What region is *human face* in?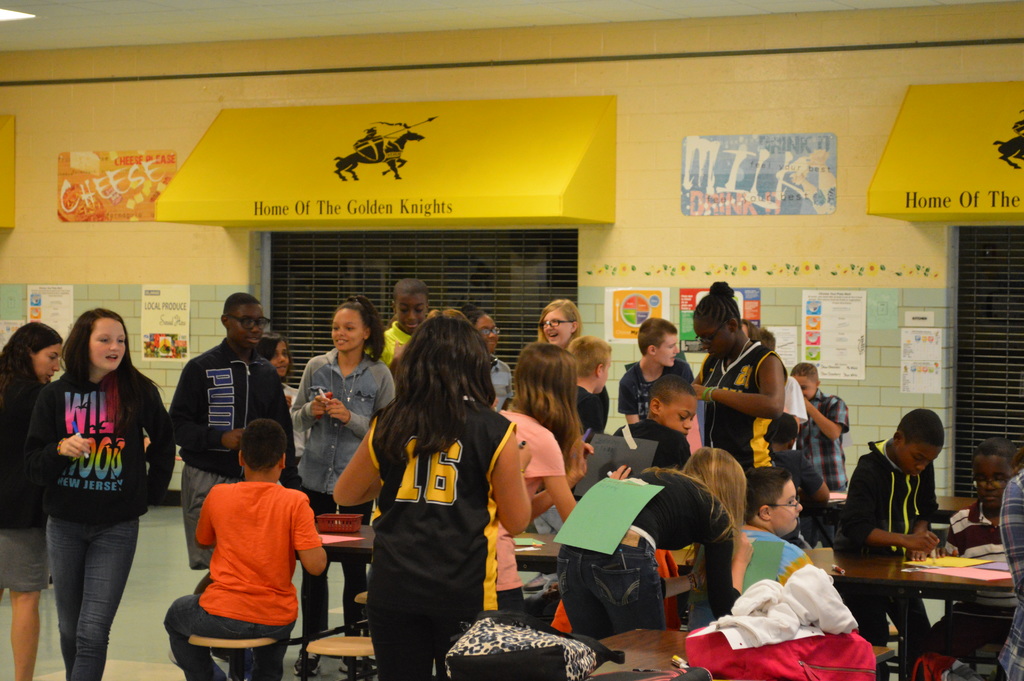
[541, 311, 570, 354].
